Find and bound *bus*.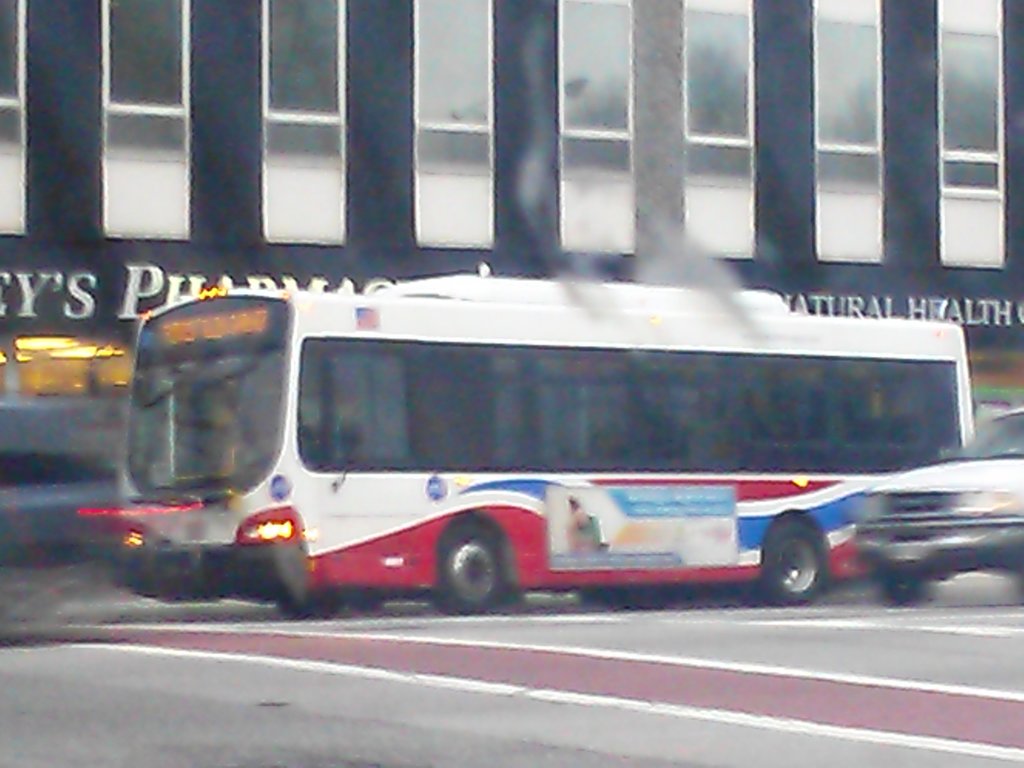
Bound: 92:273:980:623.
